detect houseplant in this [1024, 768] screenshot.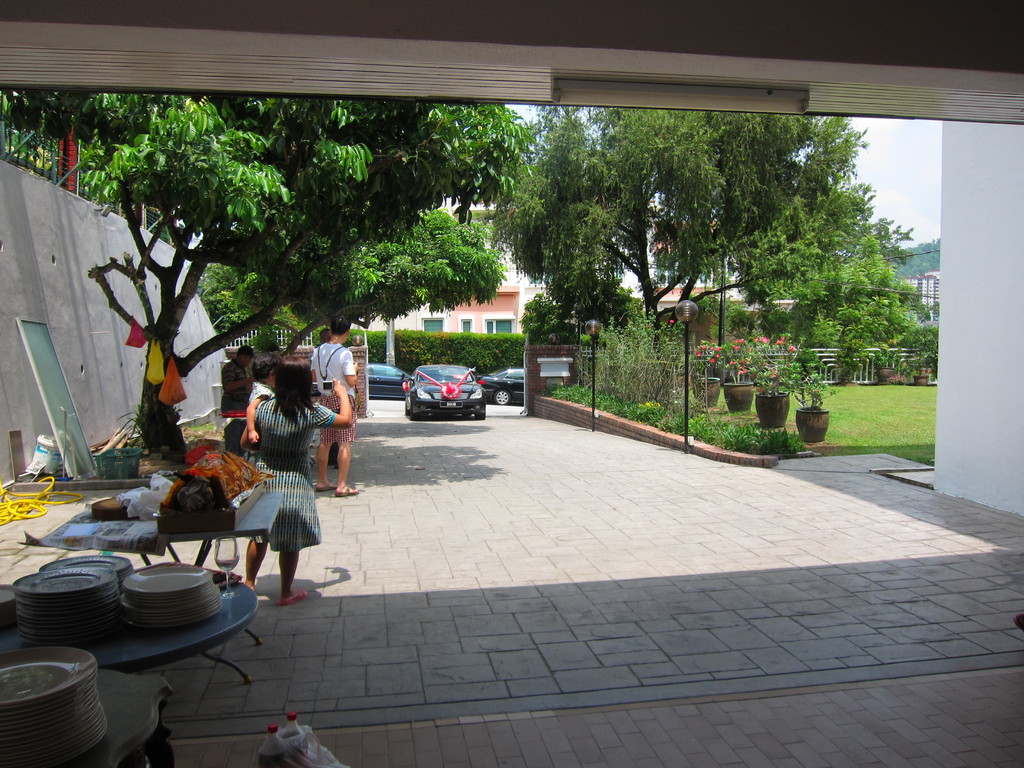
Detection: 689,341,728,403.
